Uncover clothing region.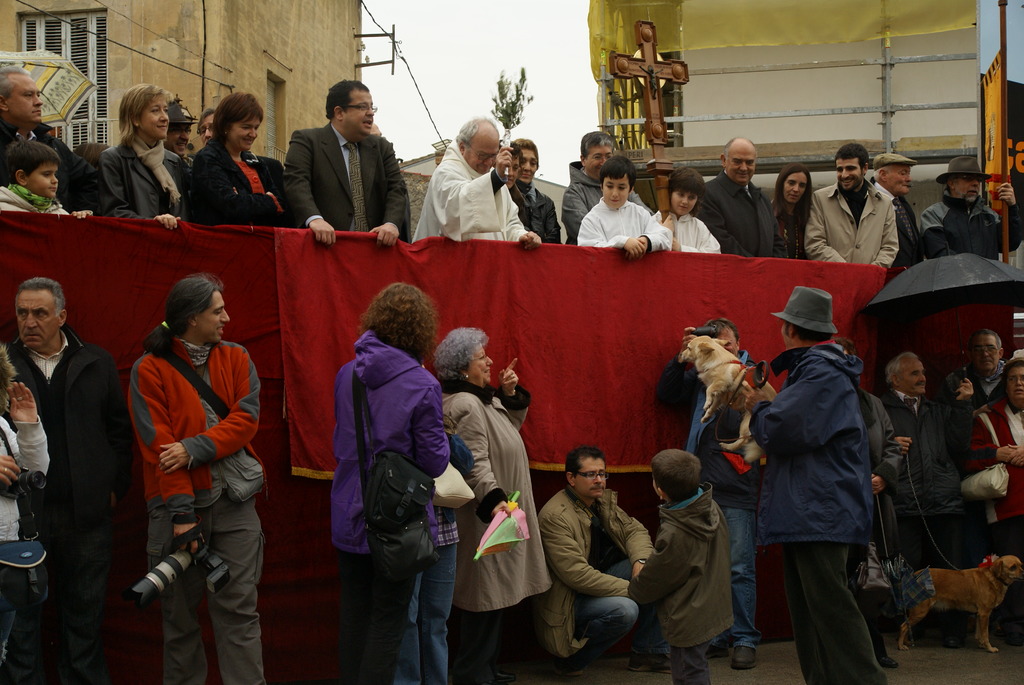
Uncovered: l=962, t=351, r=1009, b=409.
